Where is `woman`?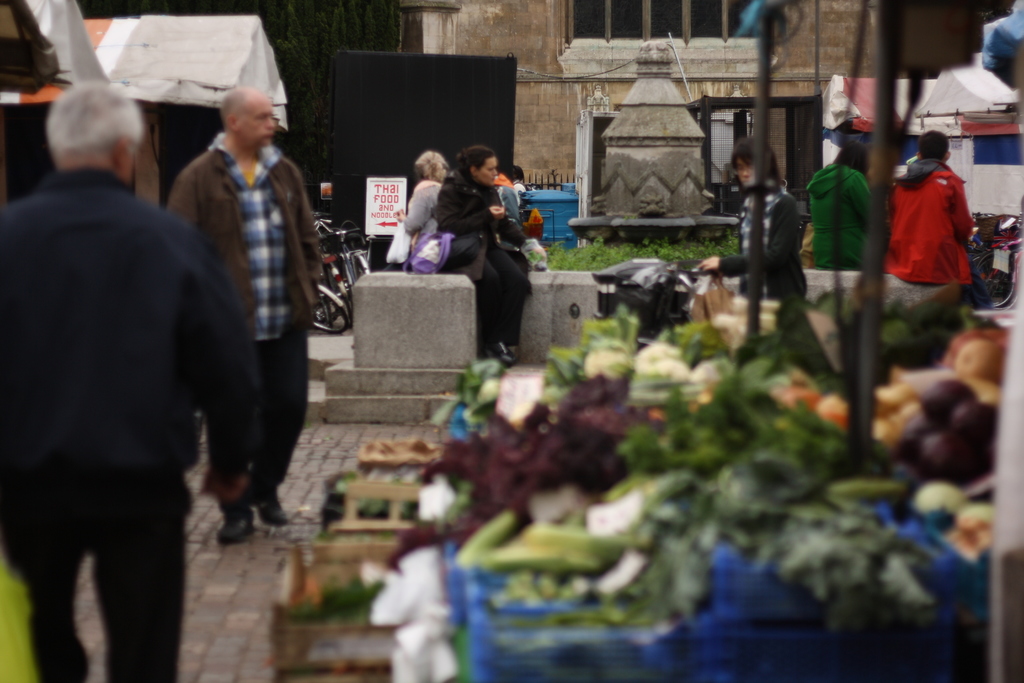
x1=806 y1=134 x2=871 y2=272.
